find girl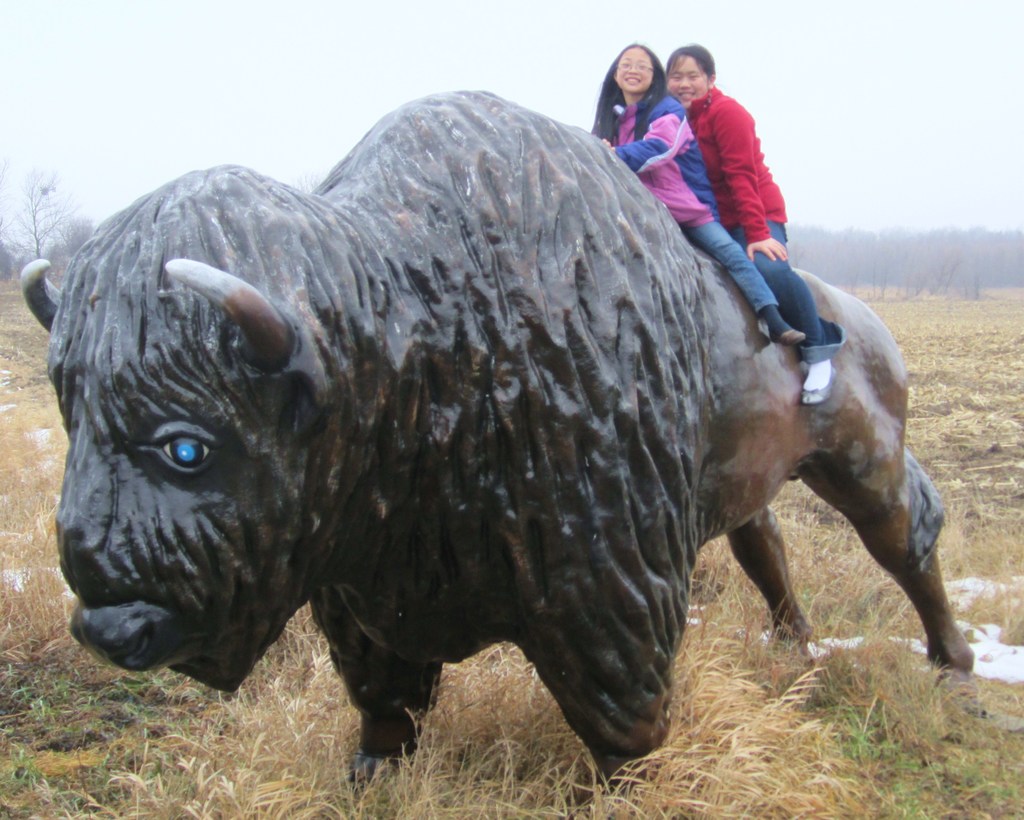
{"x1": 591, "y1": 44, "x2": 805, "y2": 342}
